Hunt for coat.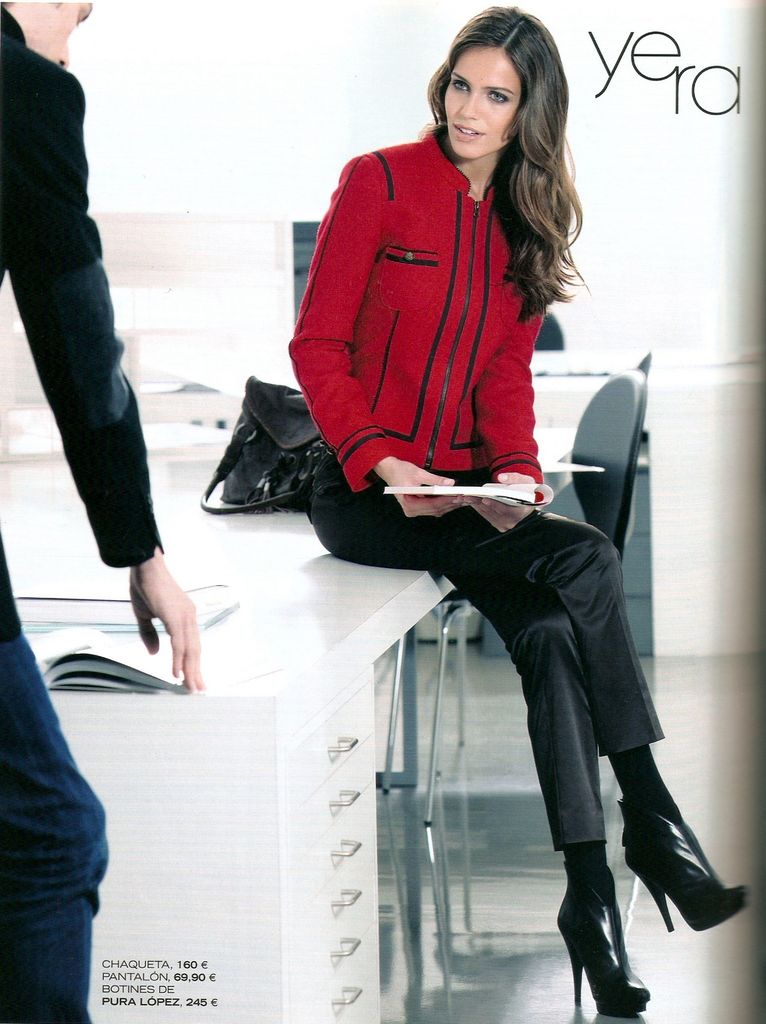
Hunted down at {"left": 288, "top": 134, "right": 568, "bottom": 501}.
